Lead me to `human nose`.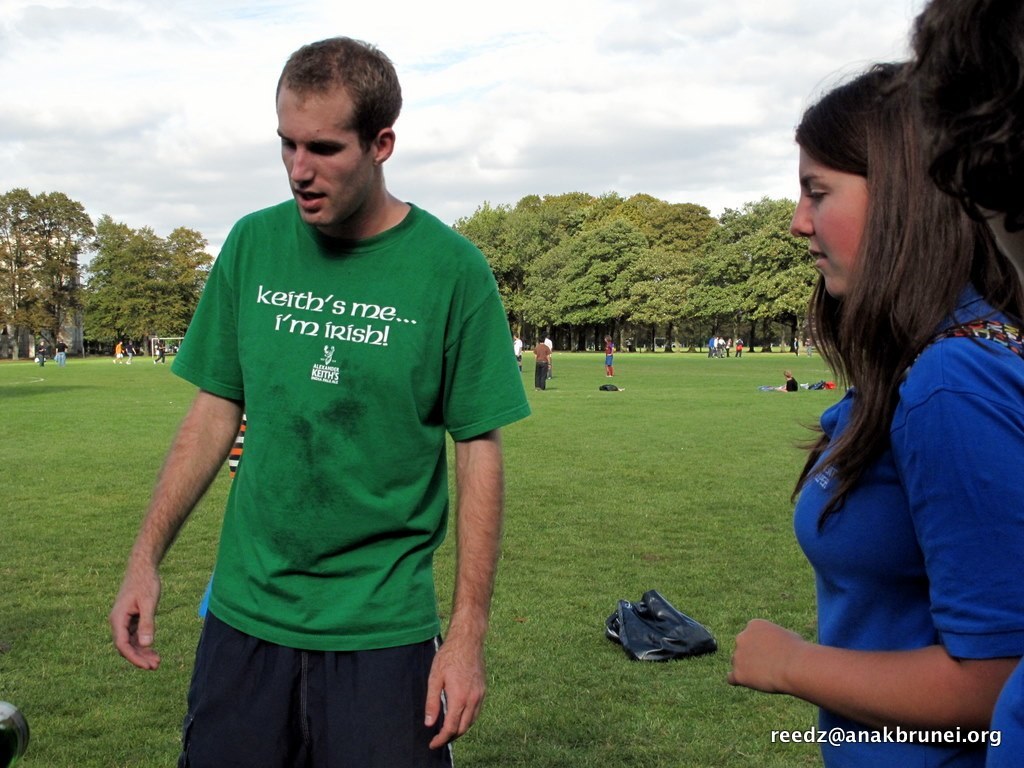
Lead to 789, 190, 813, 235.
